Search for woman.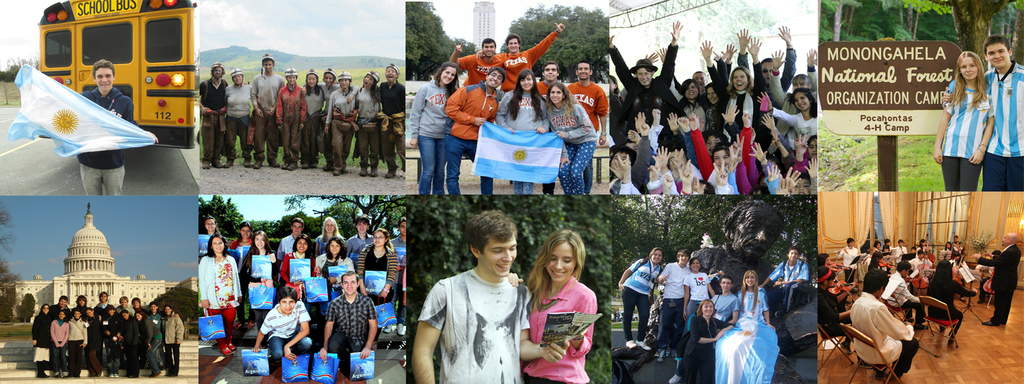
Found at BBox(917, 237, 931, 253).
